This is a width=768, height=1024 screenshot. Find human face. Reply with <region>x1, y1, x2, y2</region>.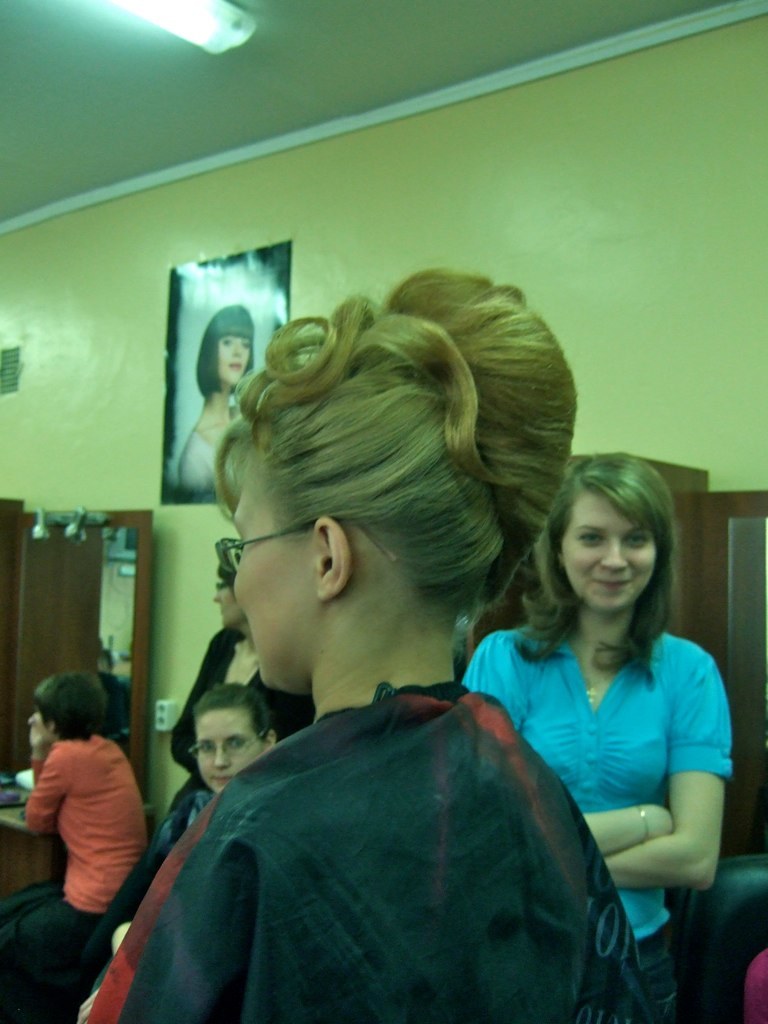
<region>195, 710, 261, 795</region>.
